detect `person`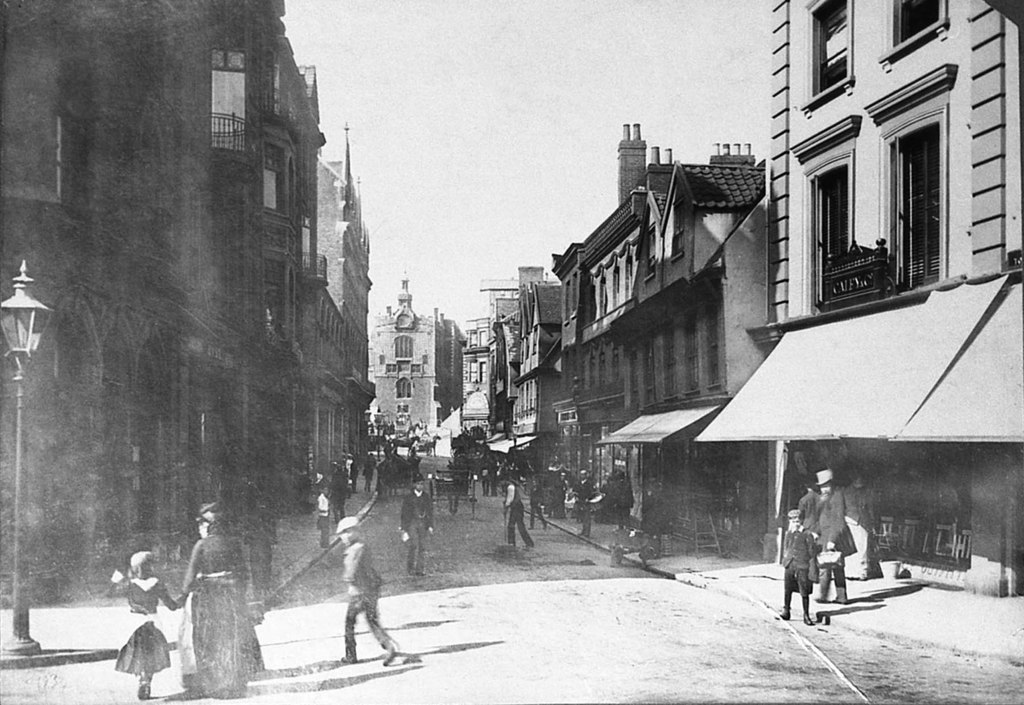
left=183, top=493, right=273, bottom=699
